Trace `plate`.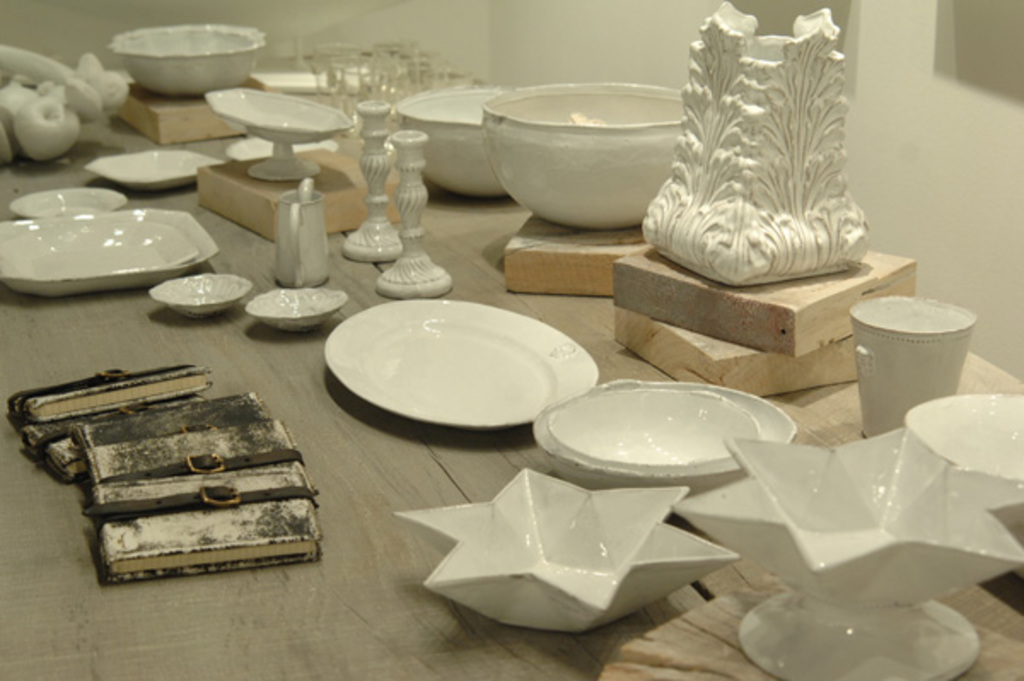
Traced to [0,205,220,302].
